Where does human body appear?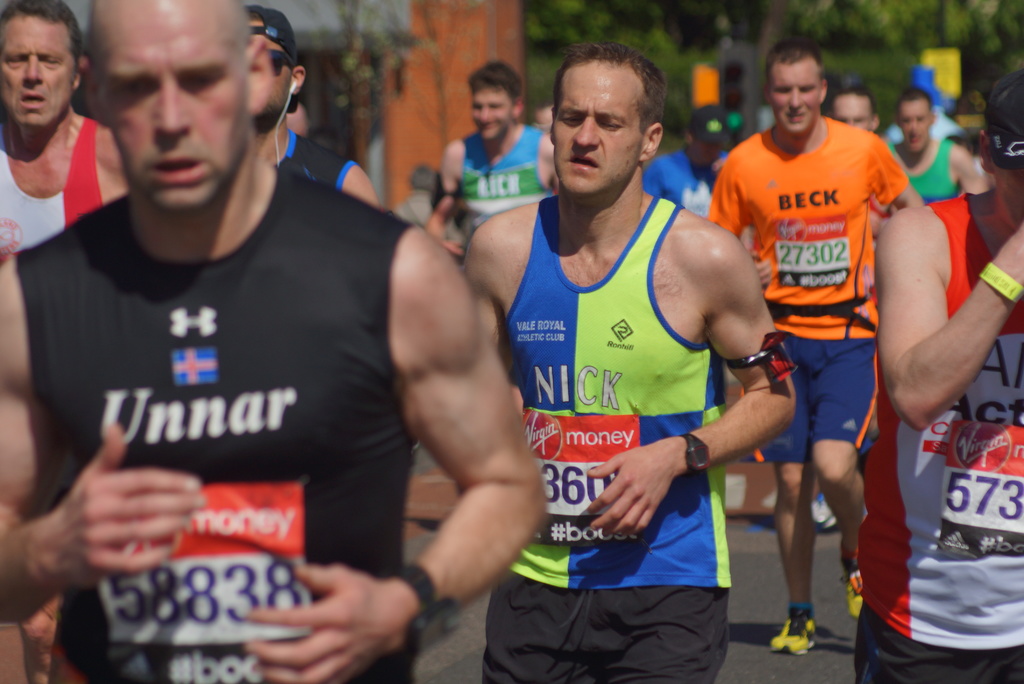
Appears at (x1=35, y1=8, x2=517, y2=683).
